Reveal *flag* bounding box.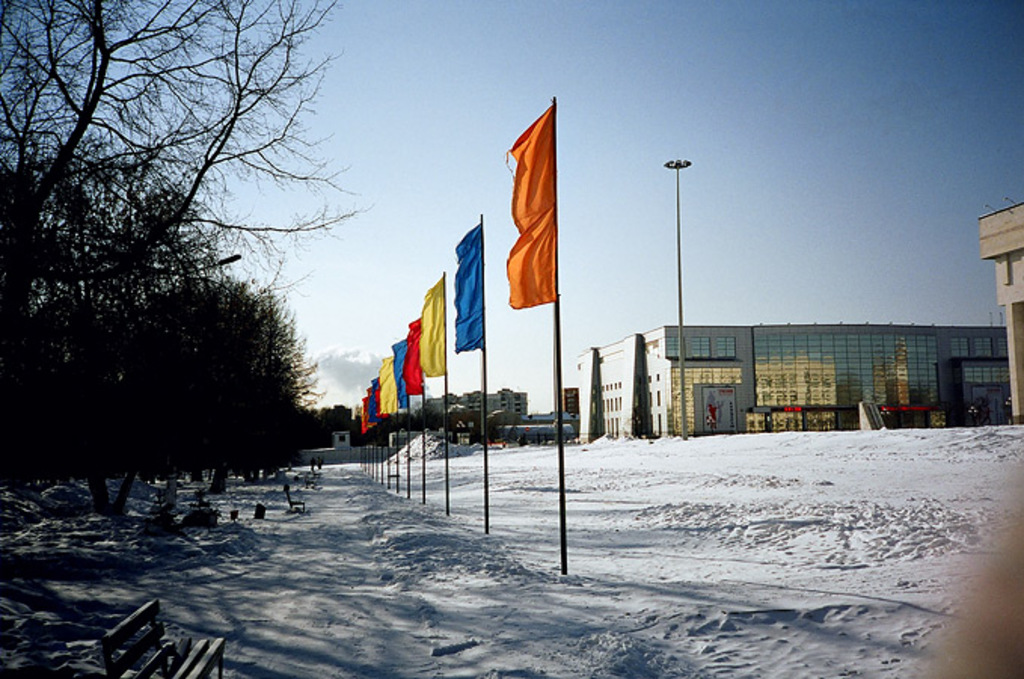
Revealed: (357, 388, 385, 432).
